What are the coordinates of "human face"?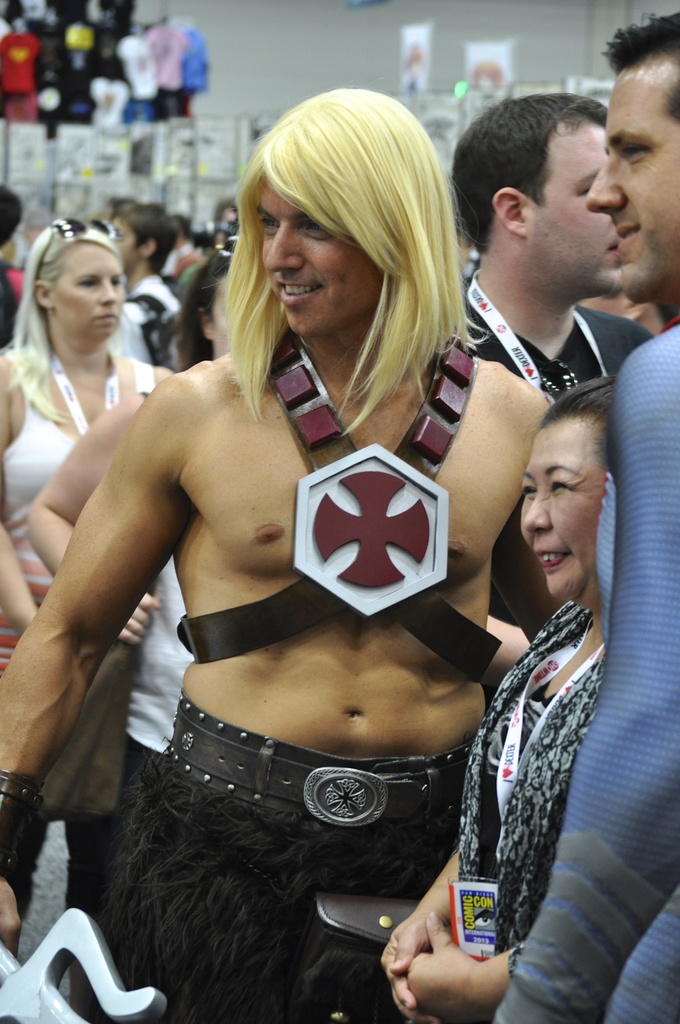
[522, 421, 608, 600].
